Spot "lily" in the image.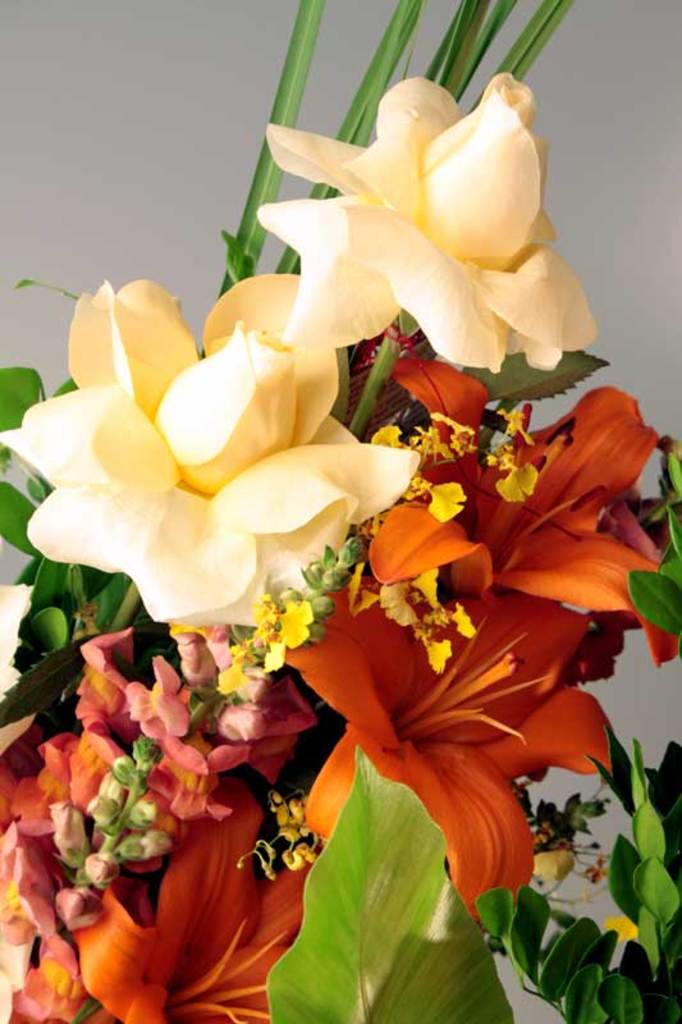
"lily" found at <box>285,593,613,943</box>.
